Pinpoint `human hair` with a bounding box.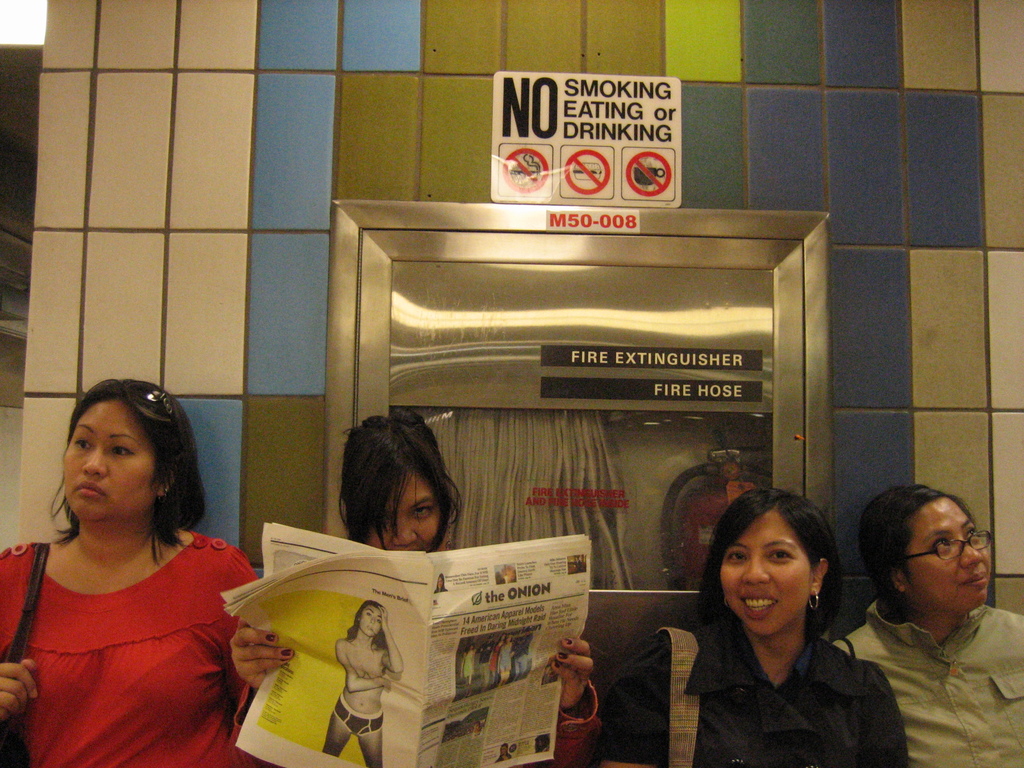
857, 474, 979, 621.
